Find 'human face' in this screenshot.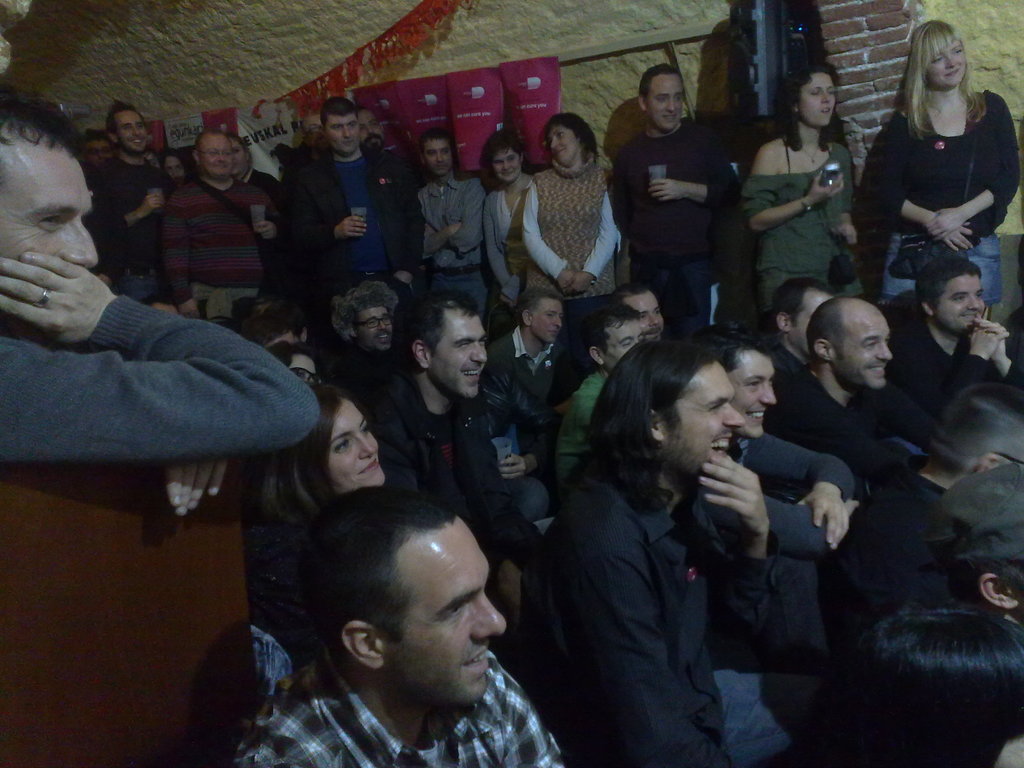
The bounding box for 'human face' is [927, 41, 966, 86].
